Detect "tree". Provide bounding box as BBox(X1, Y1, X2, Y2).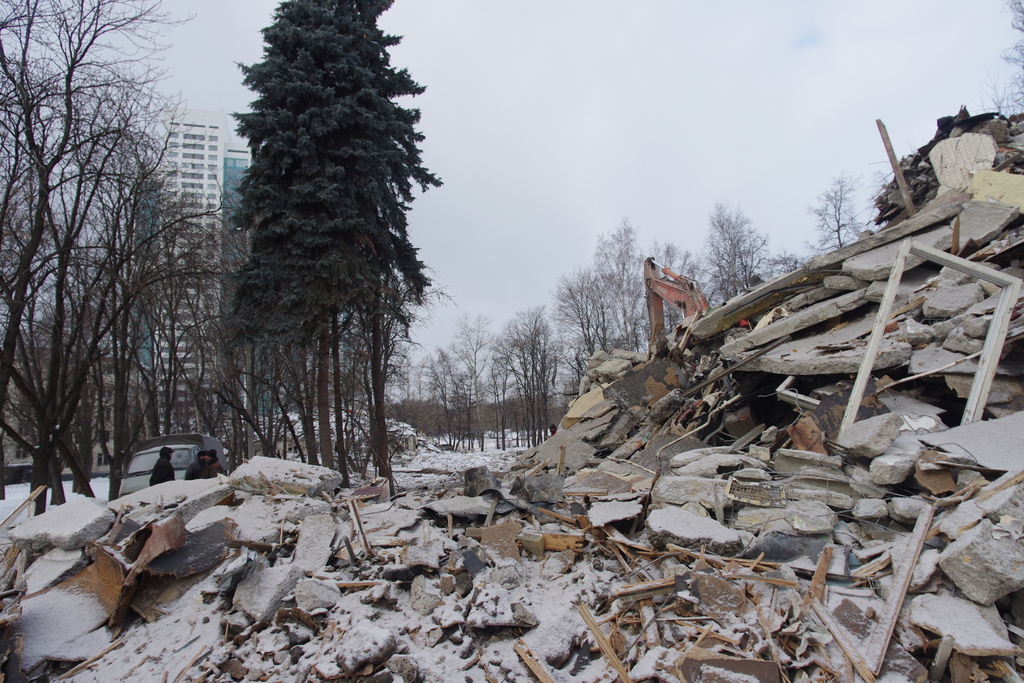
BBox(559, 260, 599, 381).
